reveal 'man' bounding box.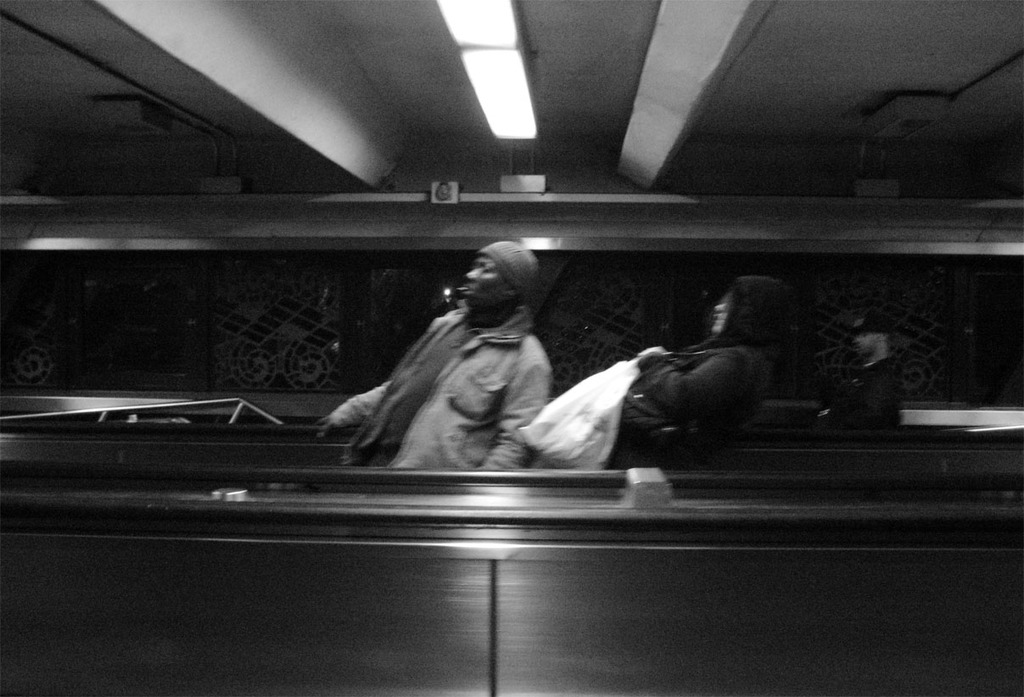
Revealed: x1=314, y1=241, x2=551, y2=474.
